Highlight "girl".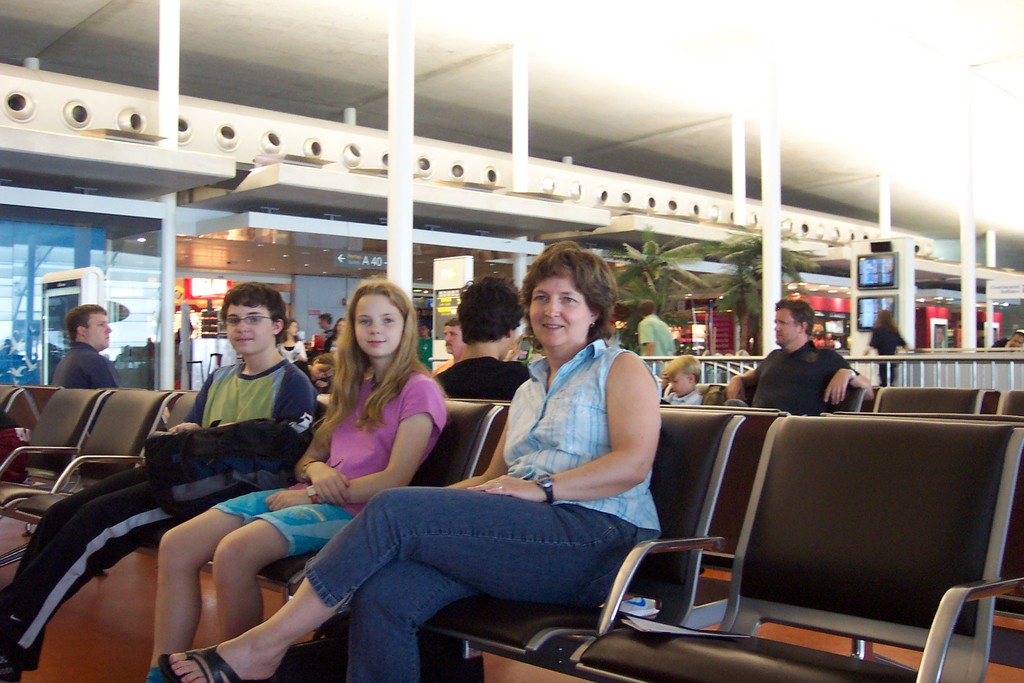
Highlighted region: x1=146, y1=277, x2=447, y2=680.
